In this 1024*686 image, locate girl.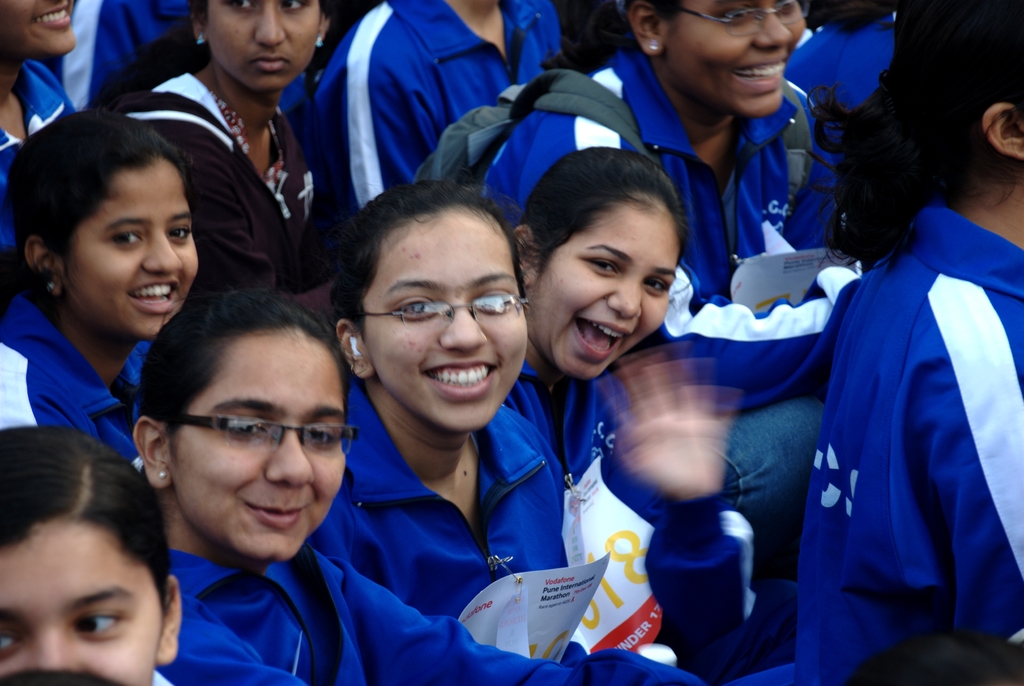
Bounding box: box=[312, 174, 806, 685].
